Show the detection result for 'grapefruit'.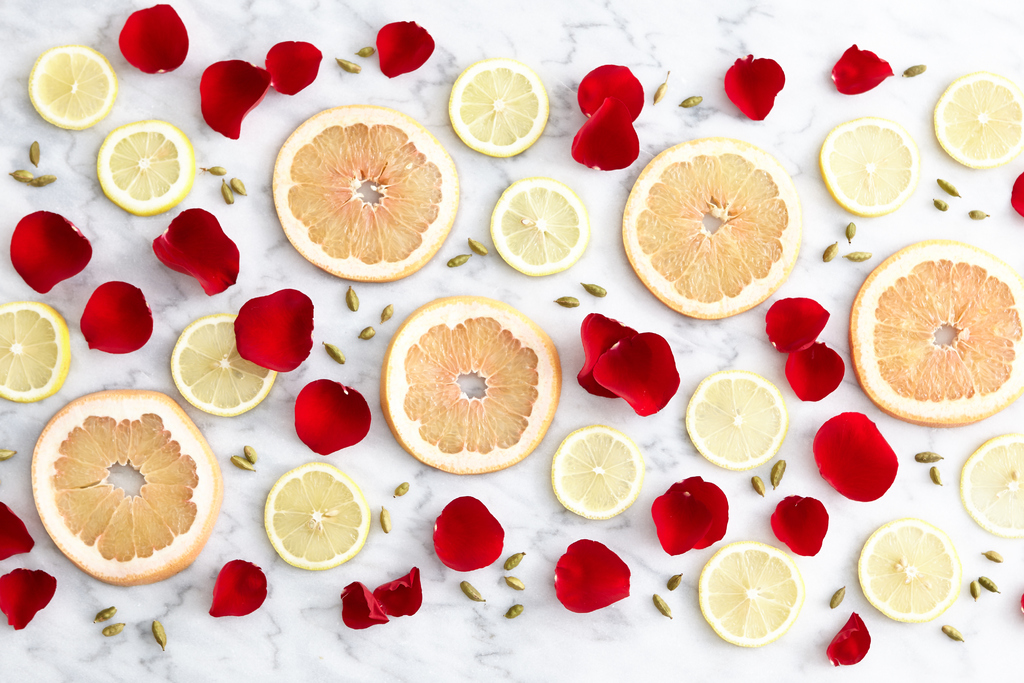
left=19, top=384, right=229, bottom=580.
